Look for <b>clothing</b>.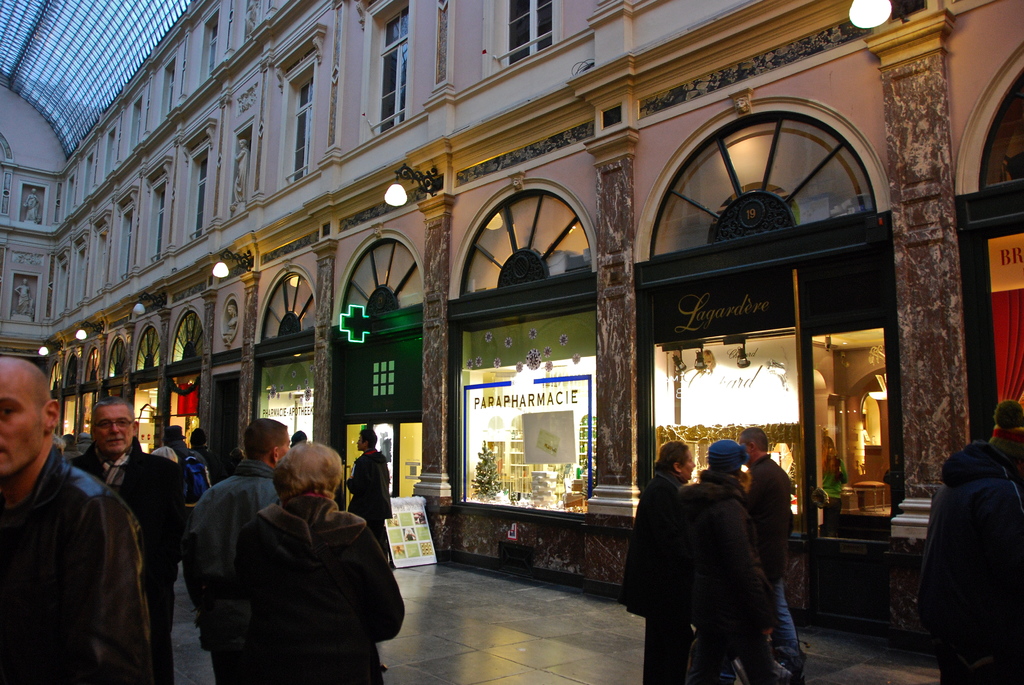
Found: bbox(913, 476, 1022, 684).
